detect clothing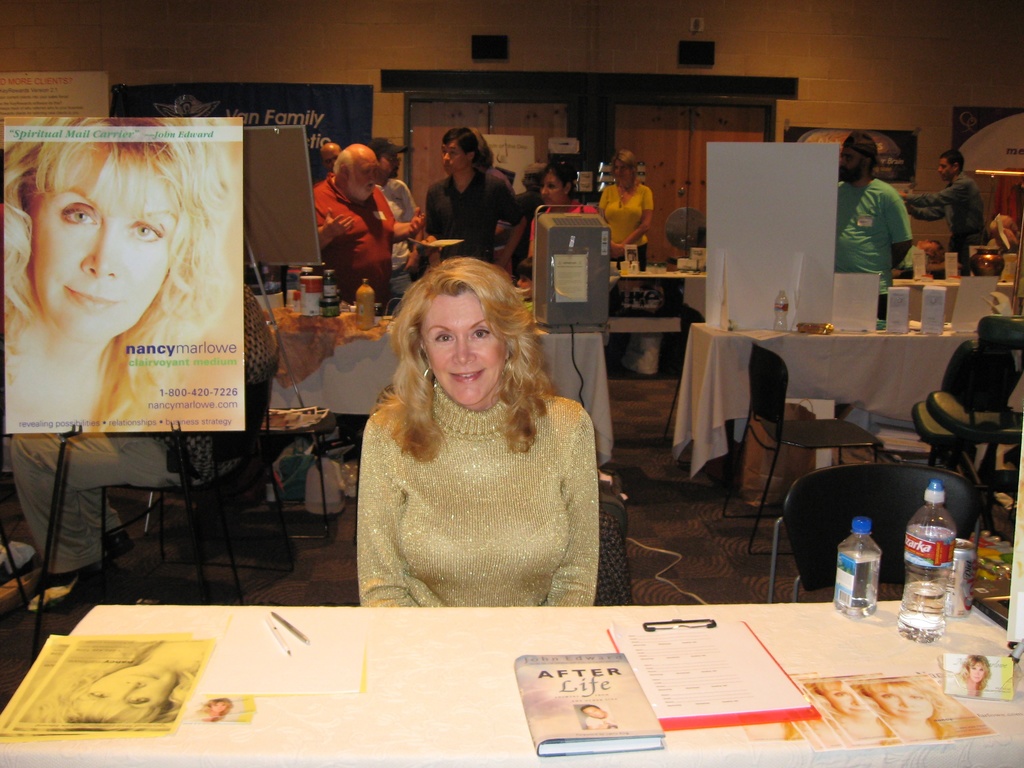
bbox=(363, 387, 589, 605)
